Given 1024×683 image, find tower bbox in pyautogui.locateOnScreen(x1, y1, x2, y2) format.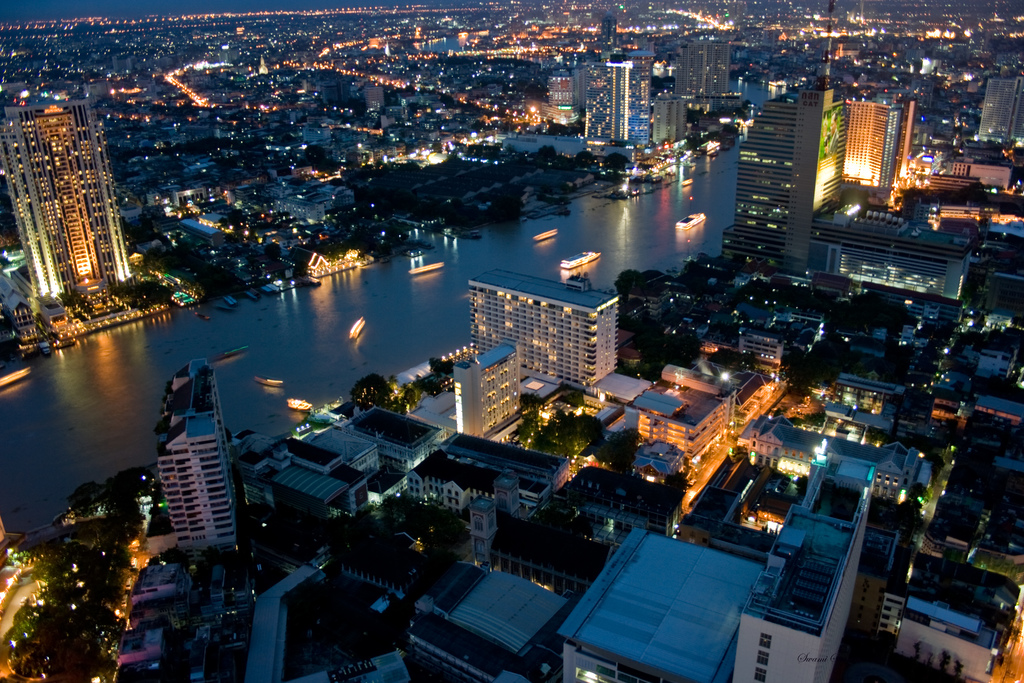
pyautogui.locateOnScreen(593, 58, 655, 133).
